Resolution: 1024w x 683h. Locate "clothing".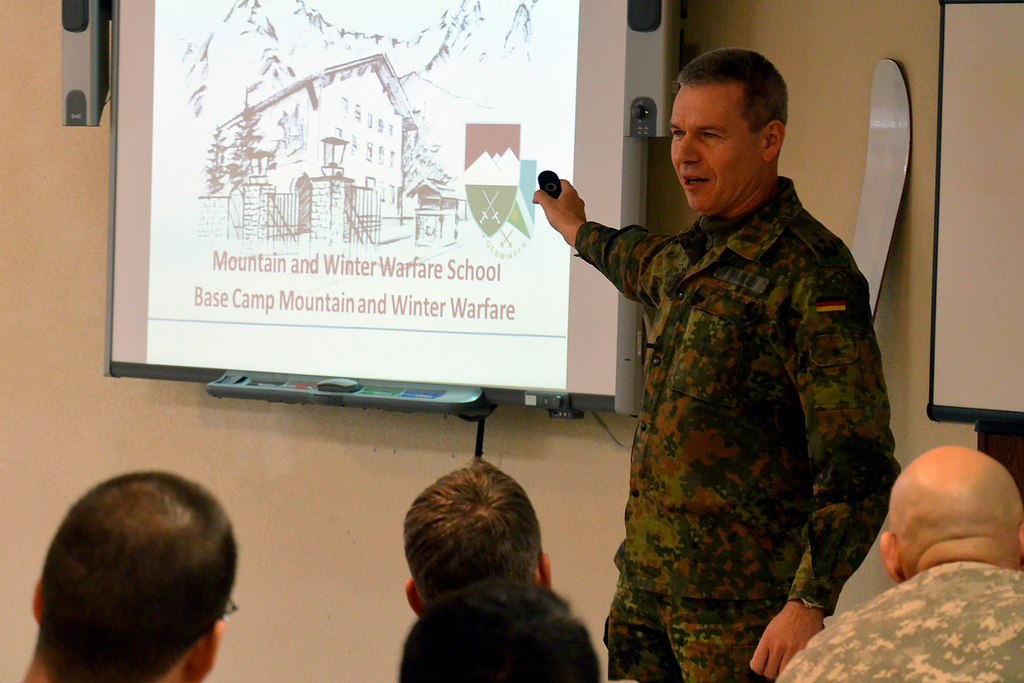
(564, 125, 918, 682).
